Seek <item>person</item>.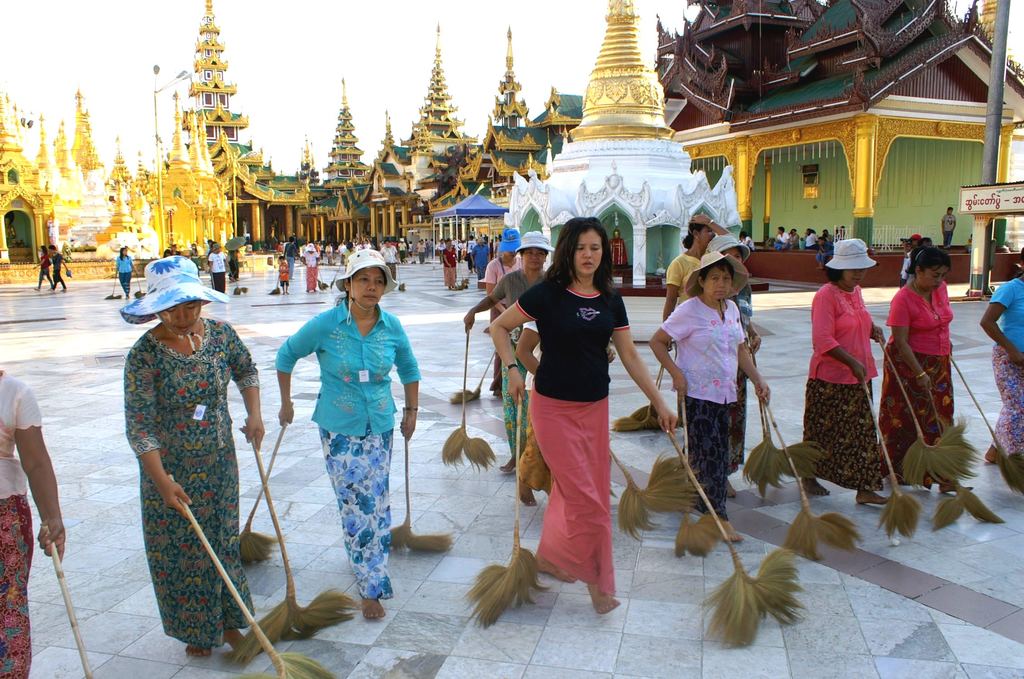
<bbox>822, 229, 837, 251</bbox>.
